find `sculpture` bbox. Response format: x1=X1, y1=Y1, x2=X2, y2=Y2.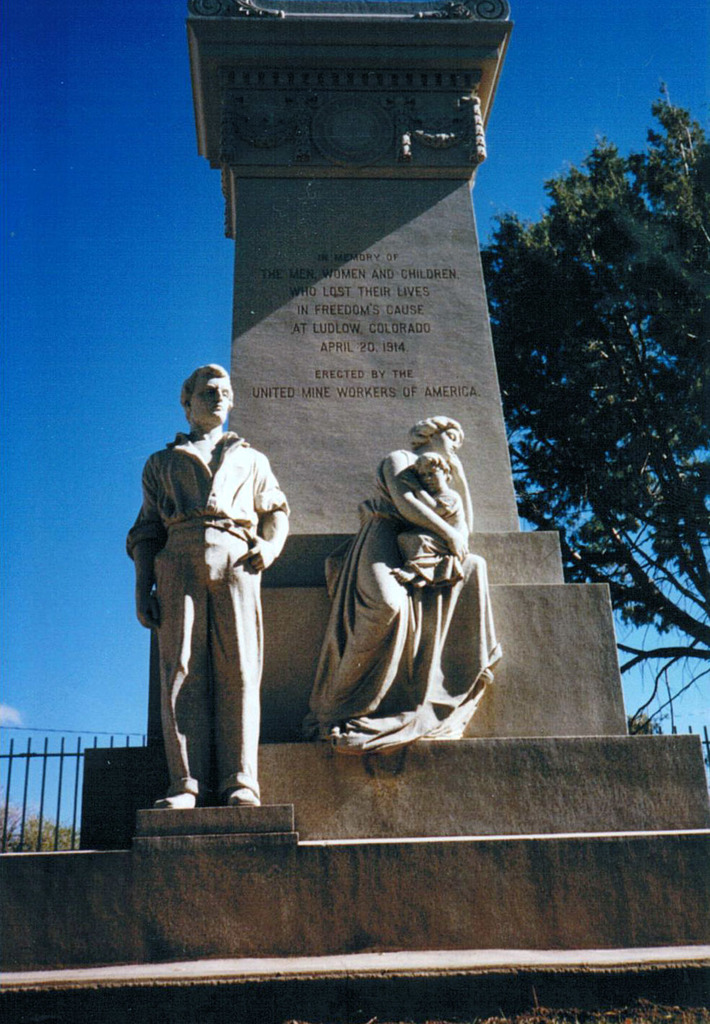
x1=119, y1=363, x2=285, y2=802.
